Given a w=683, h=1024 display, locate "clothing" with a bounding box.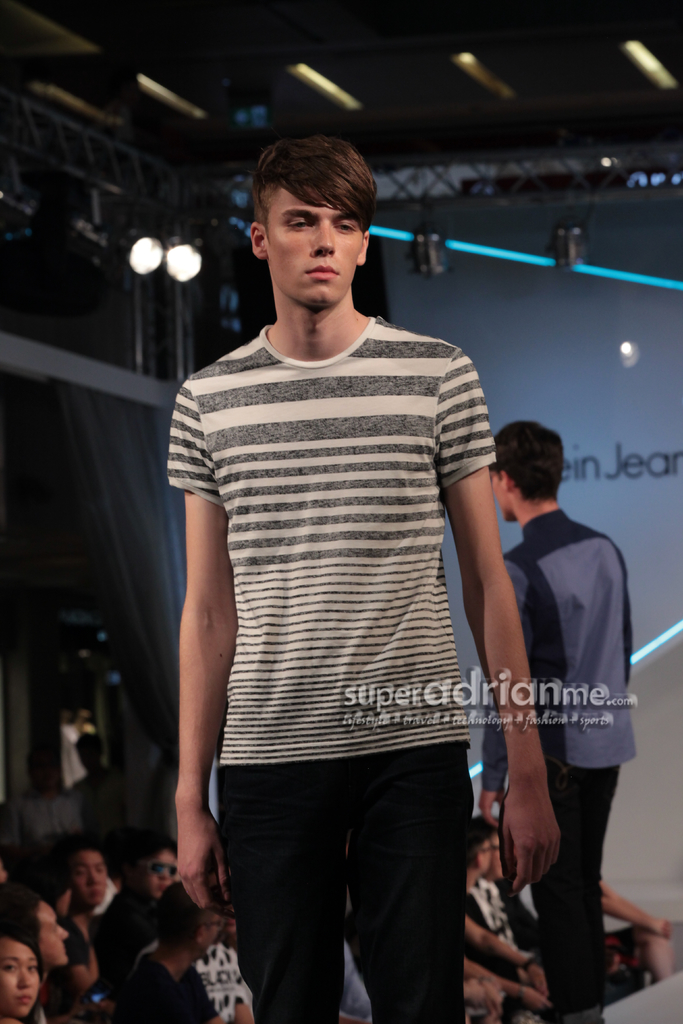
Located: pyautogui.locateOnScreen(481, 511, 640, 1023).
